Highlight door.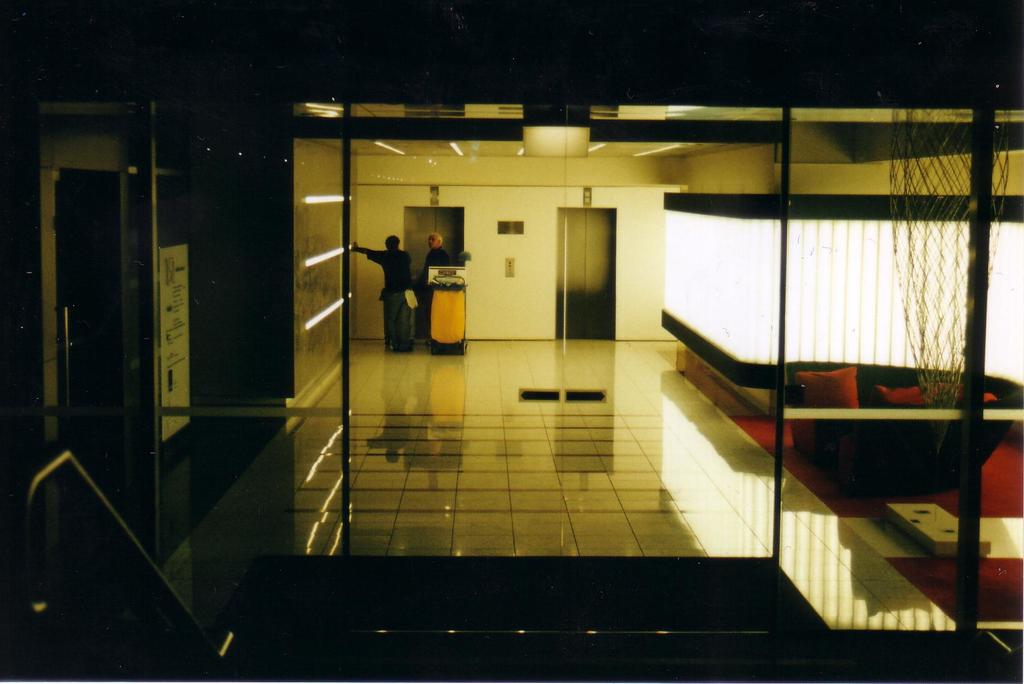
Highlighted region: {"x1": 551, "y1": 202, "x2": 612, "y2": 347}.
